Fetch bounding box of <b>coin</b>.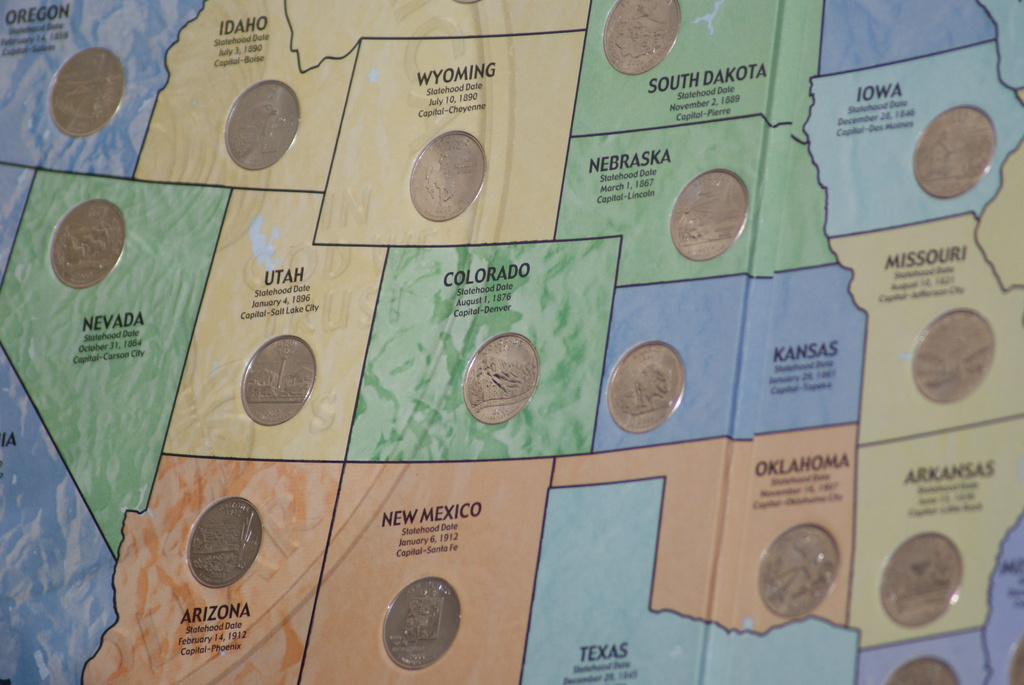
Bbox: BBox(880, 534, 968, 631).
